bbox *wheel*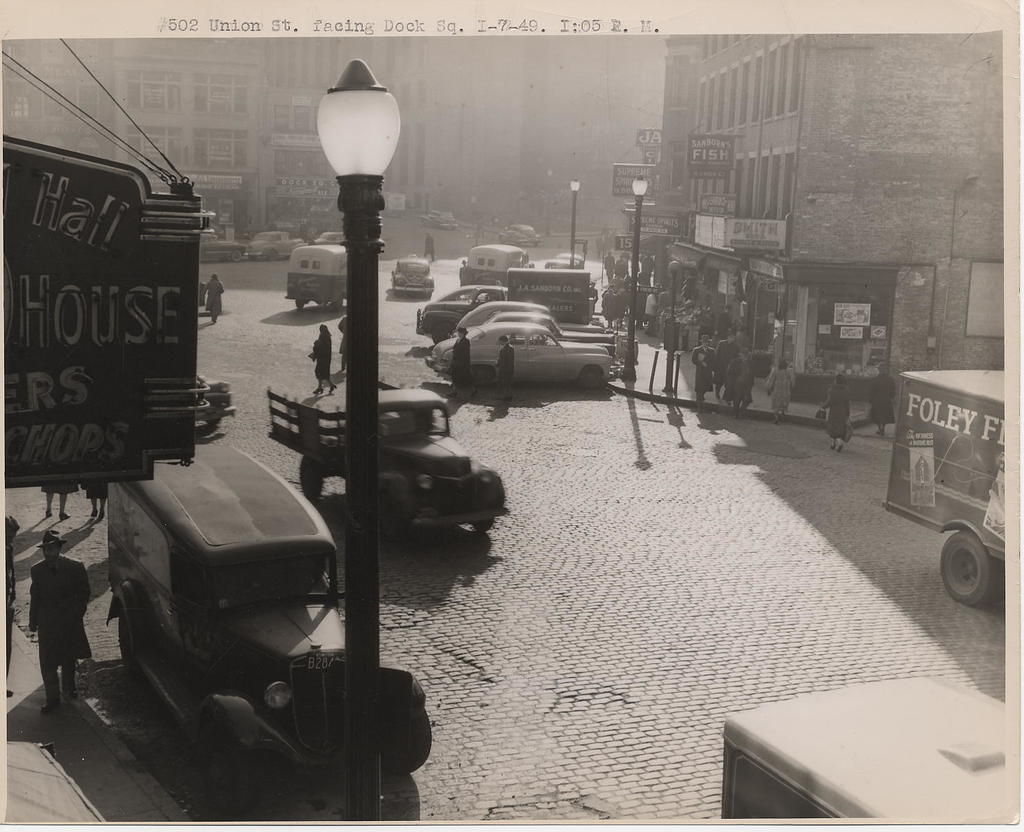
297, 456, 323, 503
